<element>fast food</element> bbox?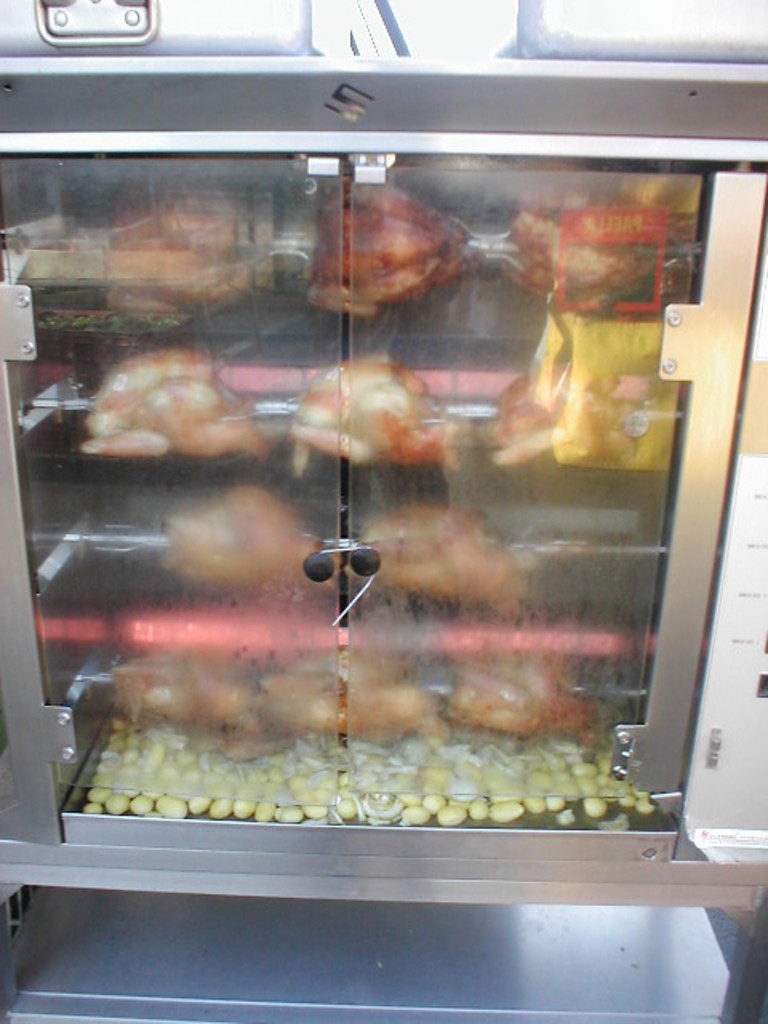
[166, 488, 333, 600]
